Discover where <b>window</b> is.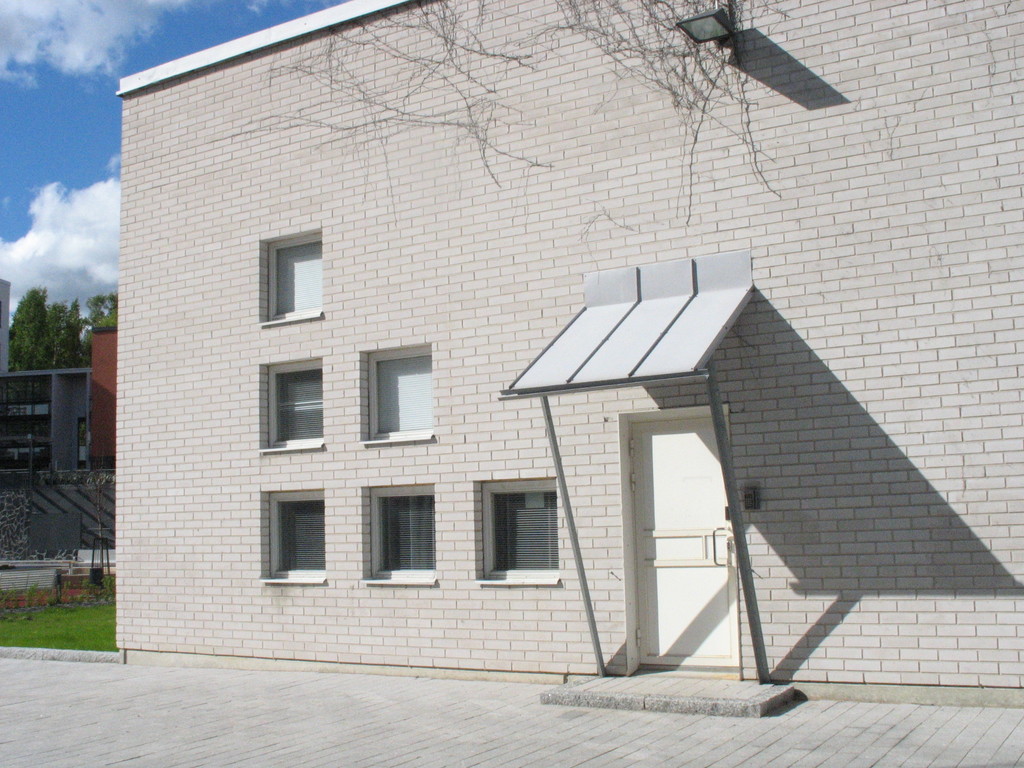
Discovered at bbox=(355, 342, 437, 446).
